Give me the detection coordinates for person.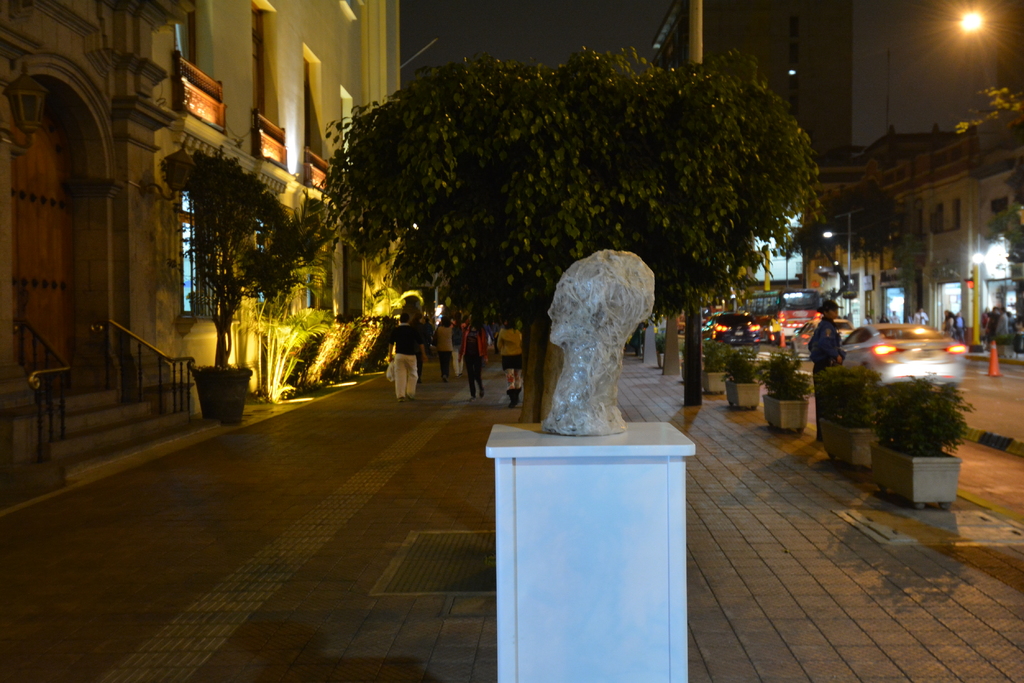
locate(452, 310, 463, 380).
